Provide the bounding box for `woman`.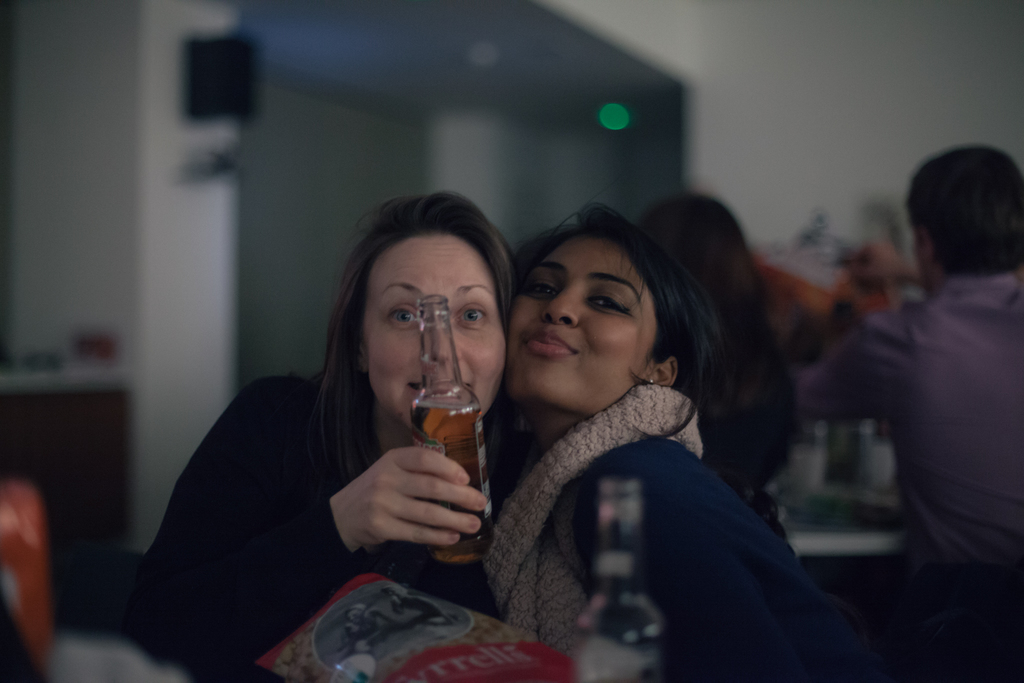
[483,199,883,682].
